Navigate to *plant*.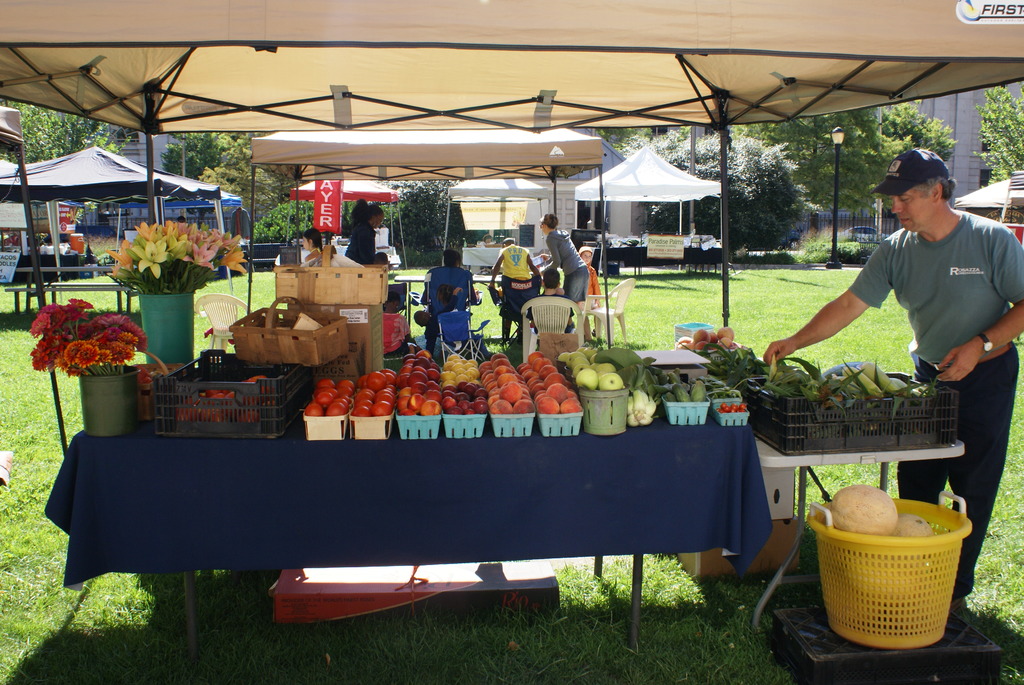
Navigation target: bbox(374, 177, 454, 256).
